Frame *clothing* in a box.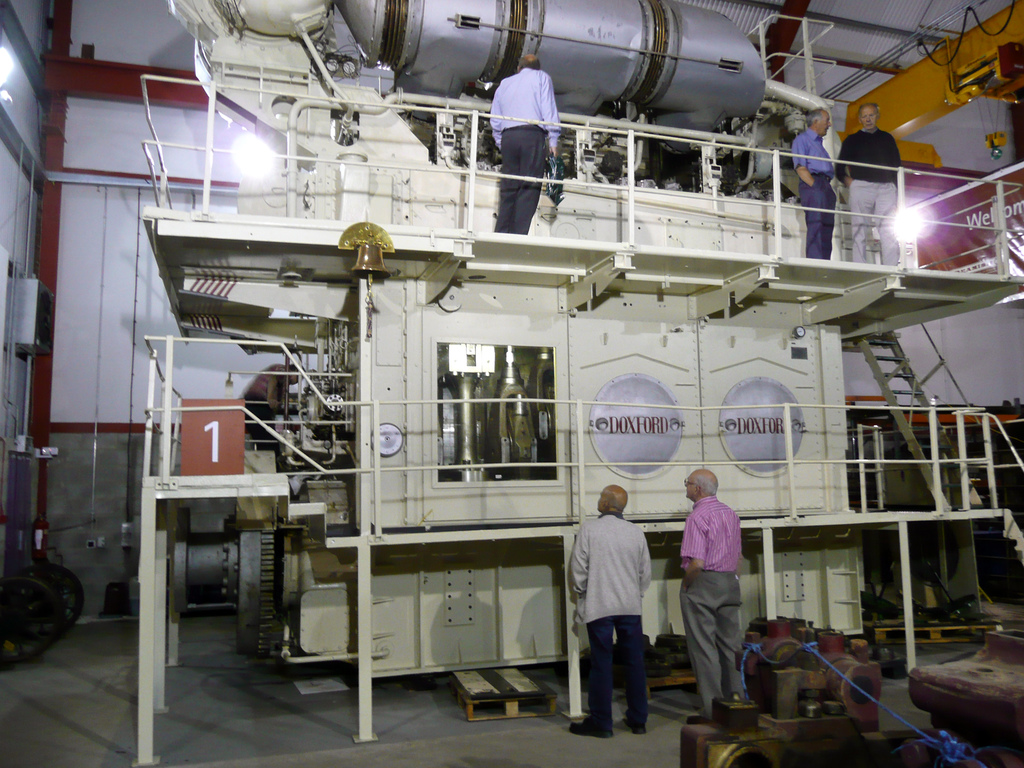
rect(789, 134, 836, 256).
